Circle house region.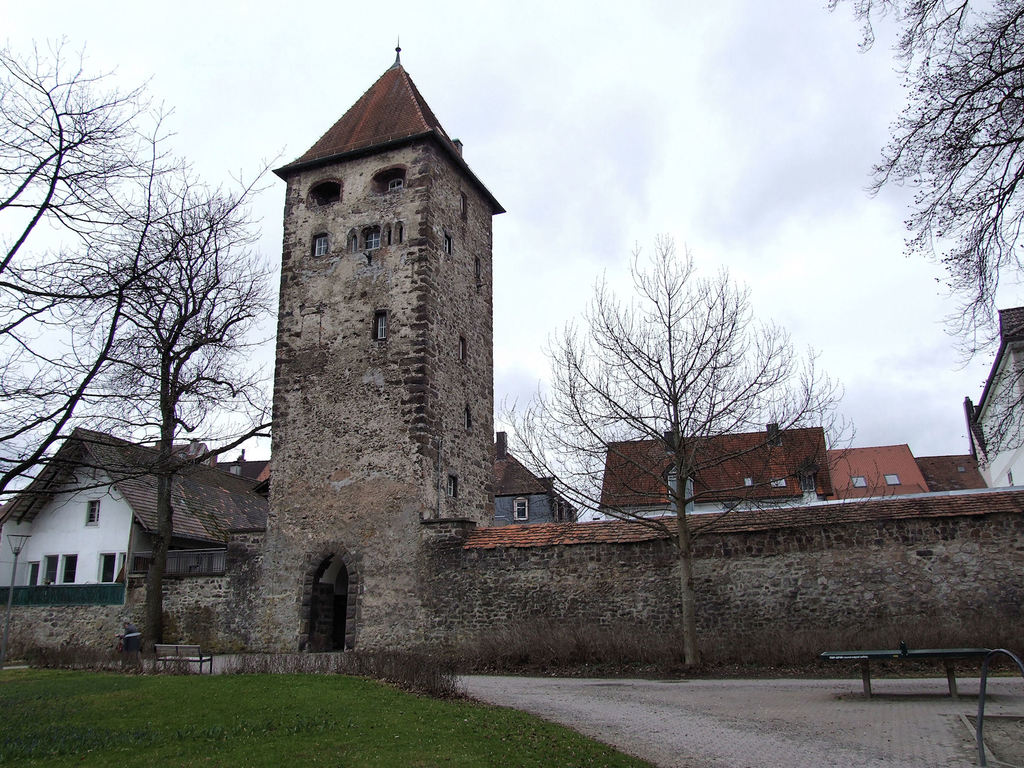
Region: pyautogui.locateOnScreen(911, 451, 989, 494).
